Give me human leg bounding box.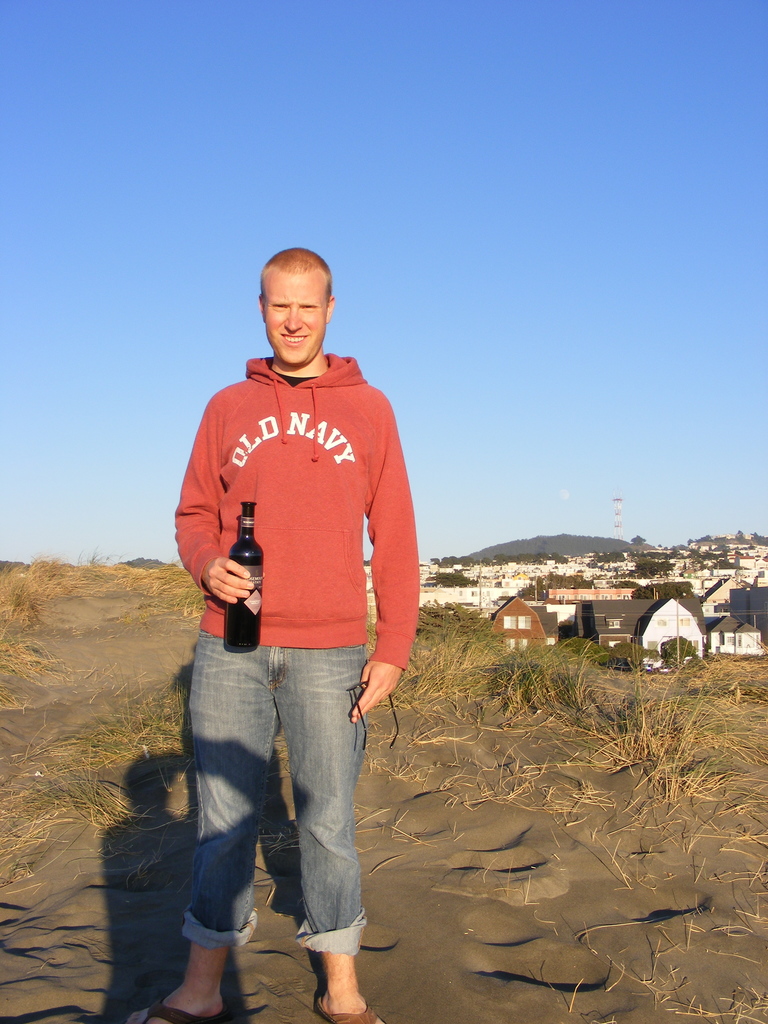
box(140, 620, 278, 1023).
